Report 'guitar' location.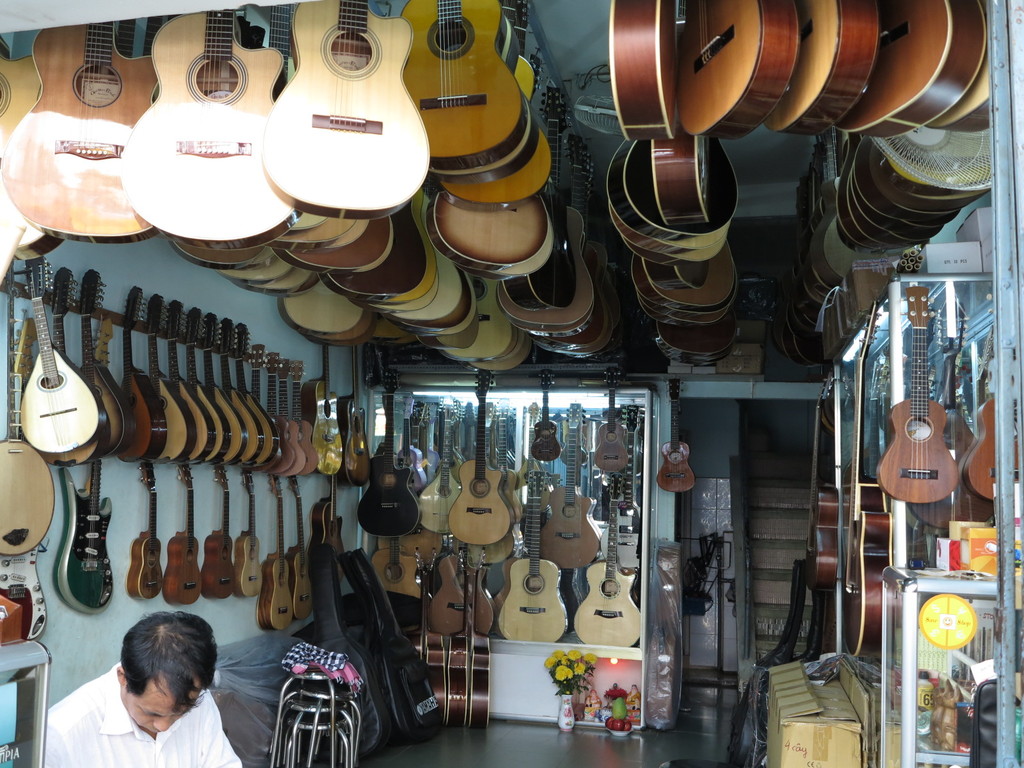
Report: 913/294/1010/528.
